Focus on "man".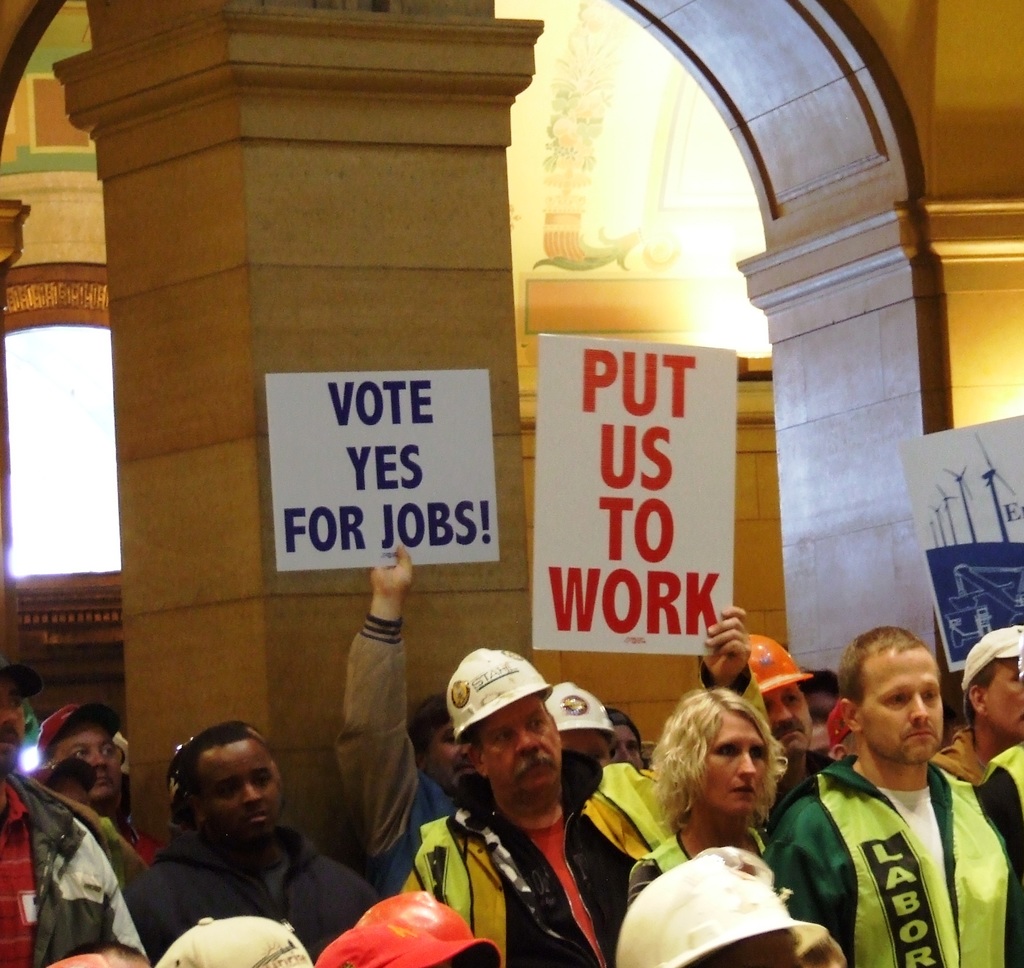
Focused at 399/640/660/967.
